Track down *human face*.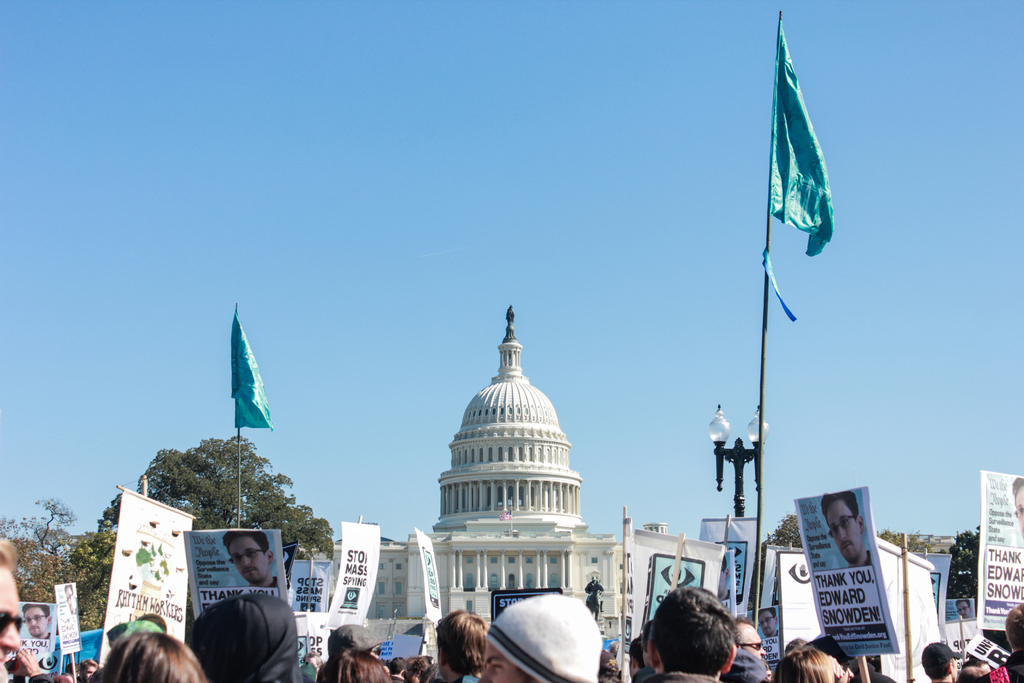
Tracked to pyautogui.locateOnScreen(739, 622, 765, 666).
